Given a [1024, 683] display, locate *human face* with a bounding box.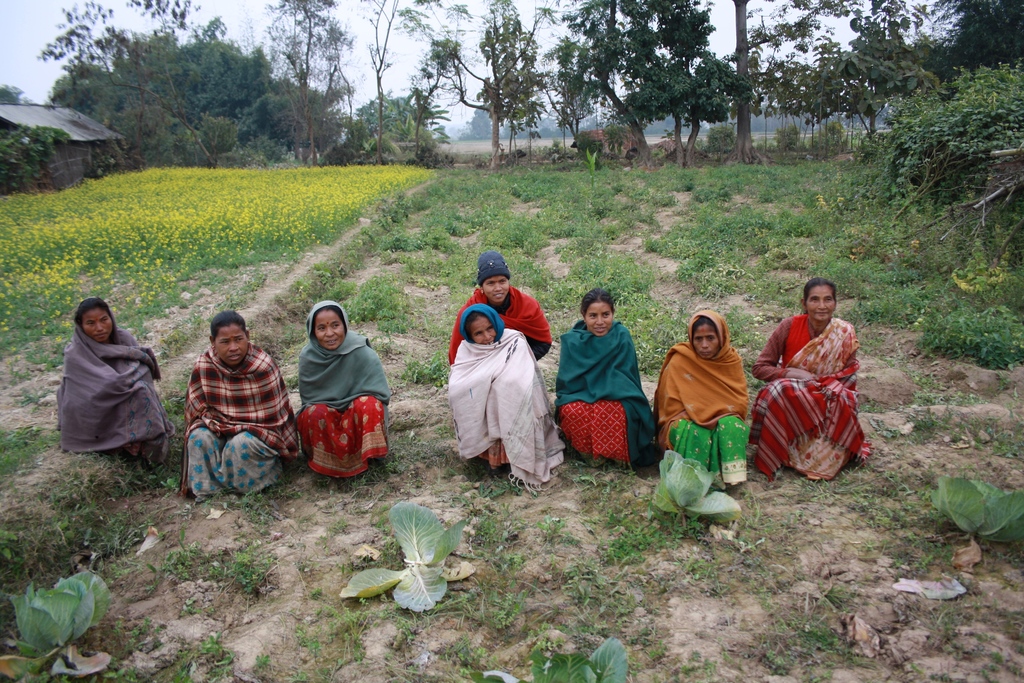
Located: [x1=213, y1=323, x2=248, y2=369].
